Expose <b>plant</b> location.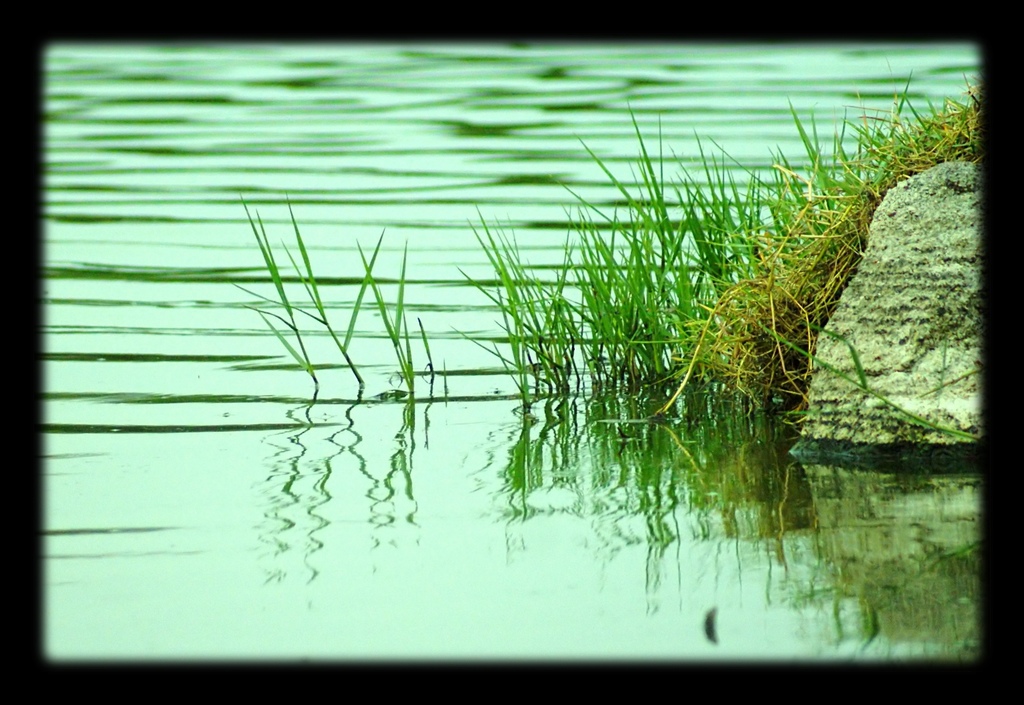
Exposed at BBox(231, 191, 433, 390).
